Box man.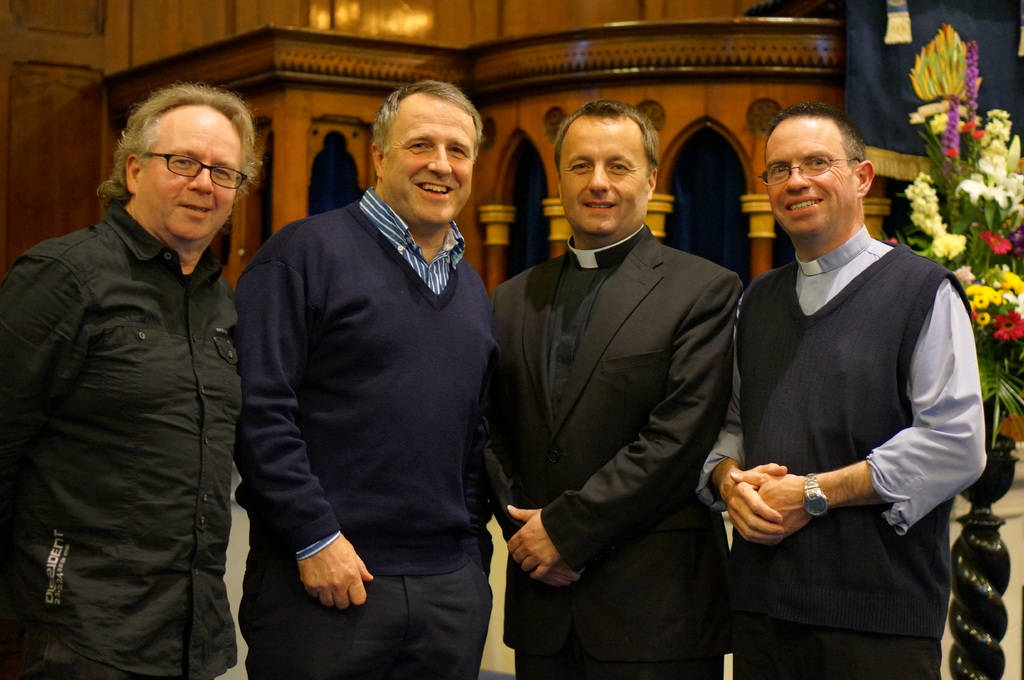
l=694, t=105, r=982, b=676.
